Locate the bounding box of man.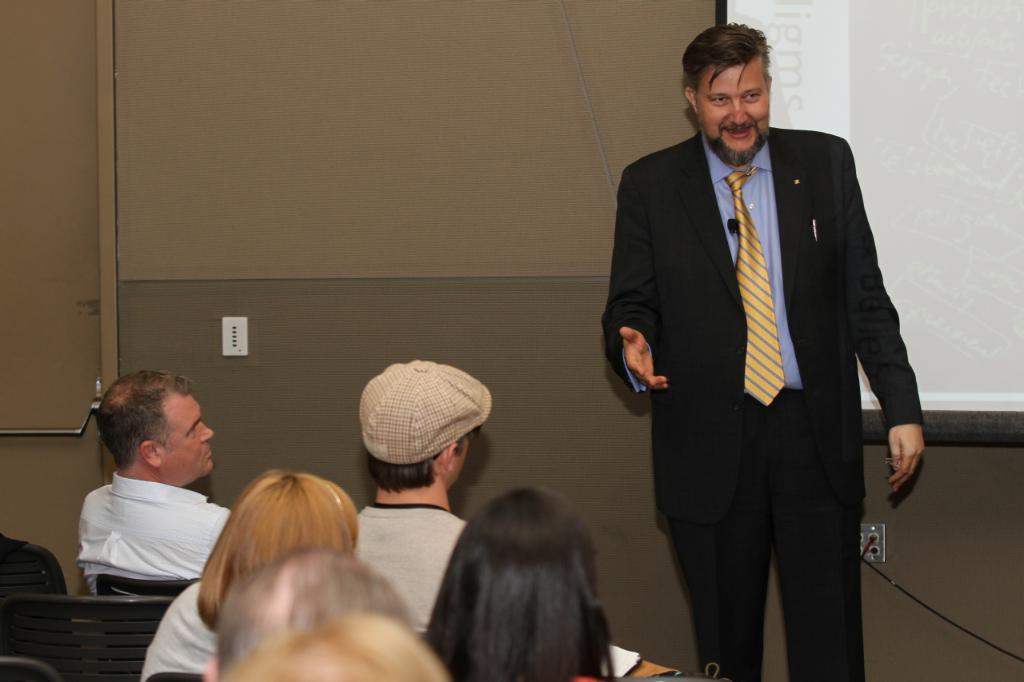
Bounding box: {"left": 597, "top": 22, "right": 929, "bottom": 681}.
